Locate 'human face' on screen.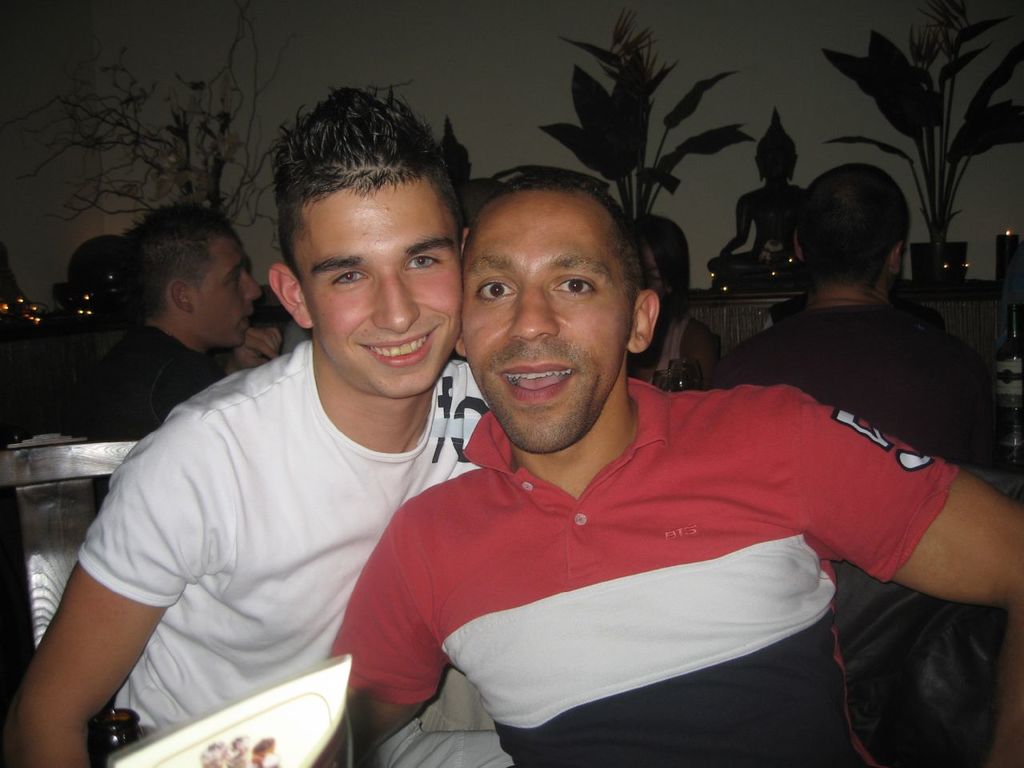
On screen at x1=291, y1=180, x2=466, y2=394.
